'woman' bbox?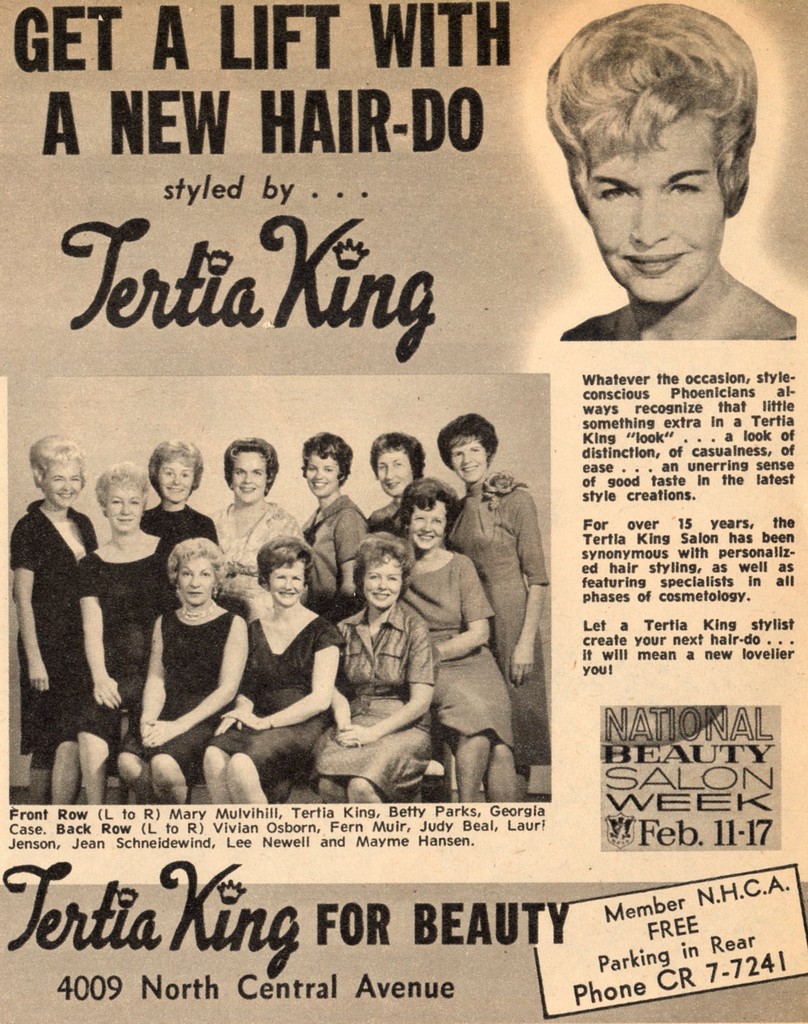
bbox(201, 536, 341, 803)
